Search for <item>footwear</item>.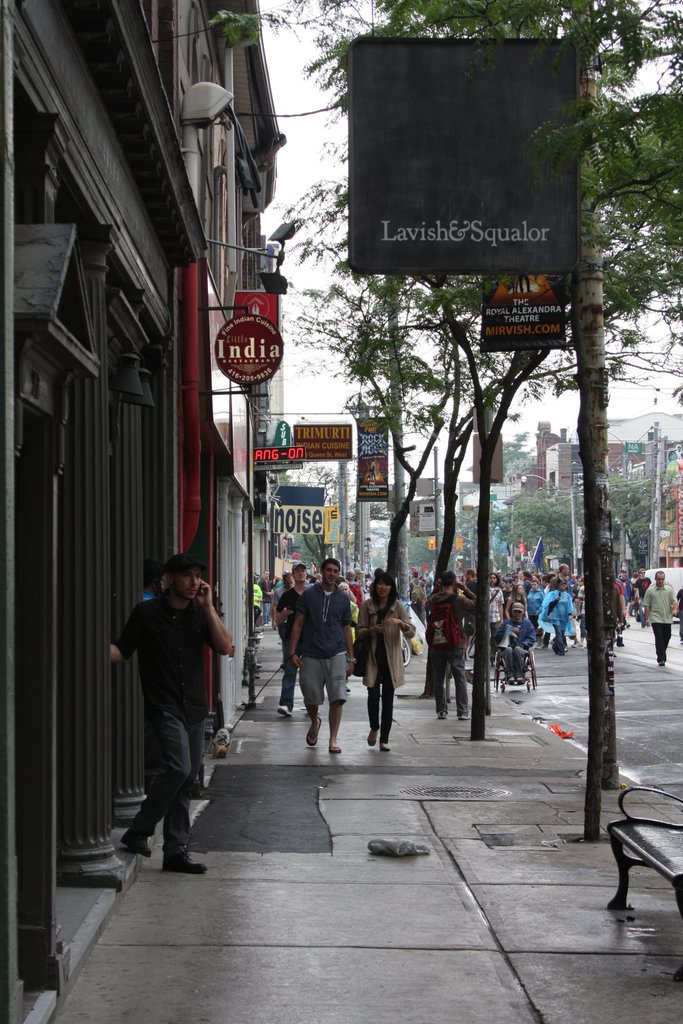
Found at box=[119, 831, 156, 861].
